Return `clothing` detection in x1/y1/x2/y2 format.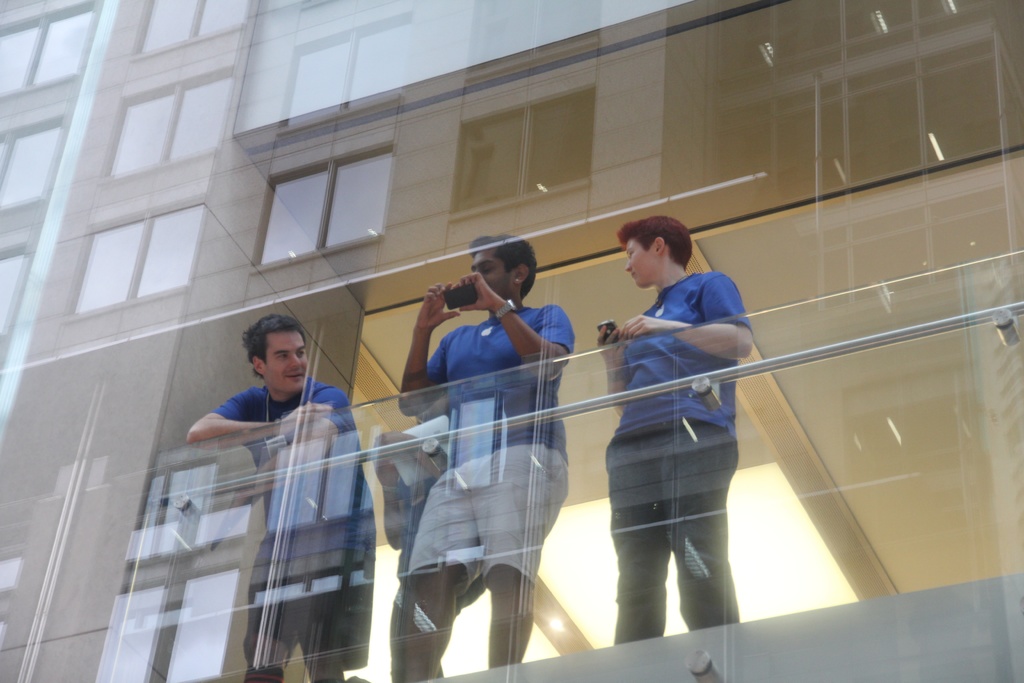
595/218/766/637.
